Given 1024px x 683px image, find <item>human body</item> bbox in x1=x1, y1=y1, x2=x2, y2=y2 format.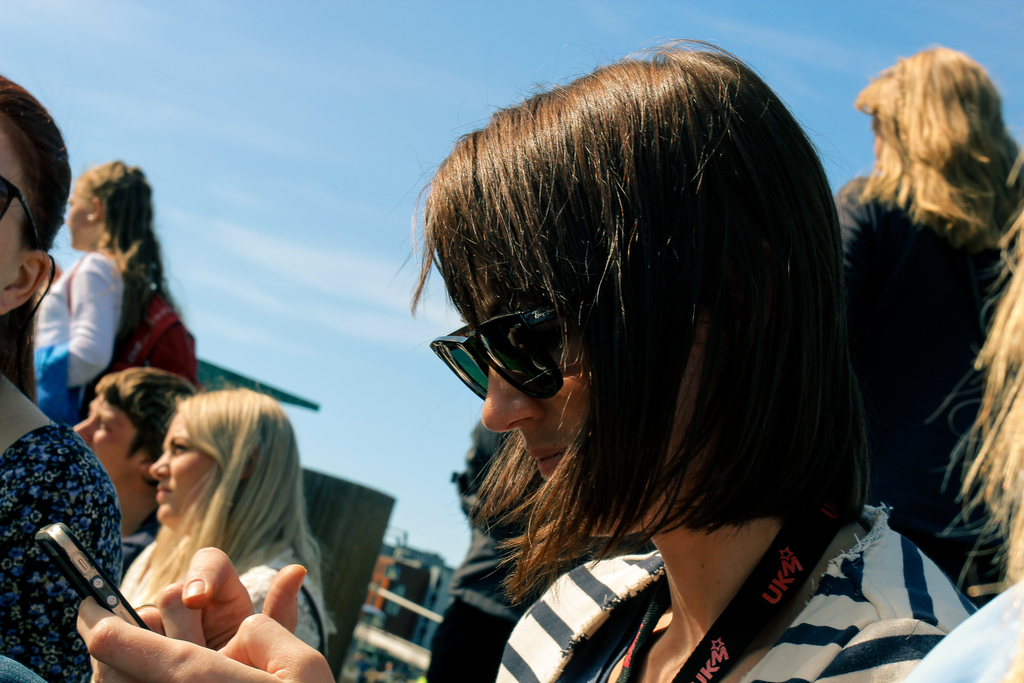
x1=28, y1=245, x2=131, y2=426.
